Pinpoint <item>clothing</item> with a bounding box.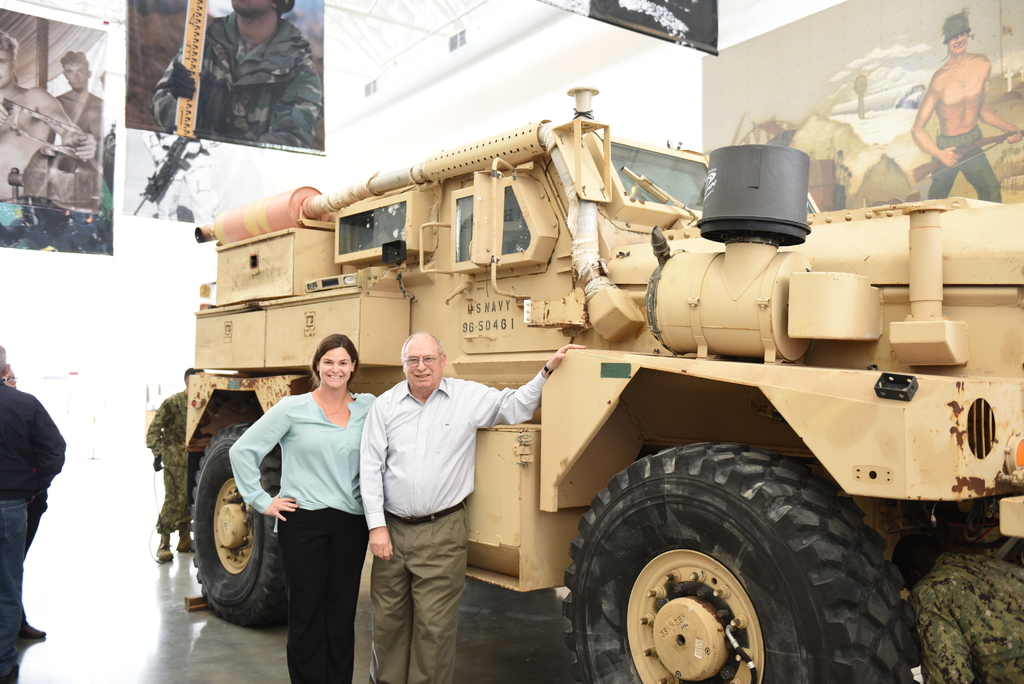
(x1=0, y1=384, x2=63, y2=683).
